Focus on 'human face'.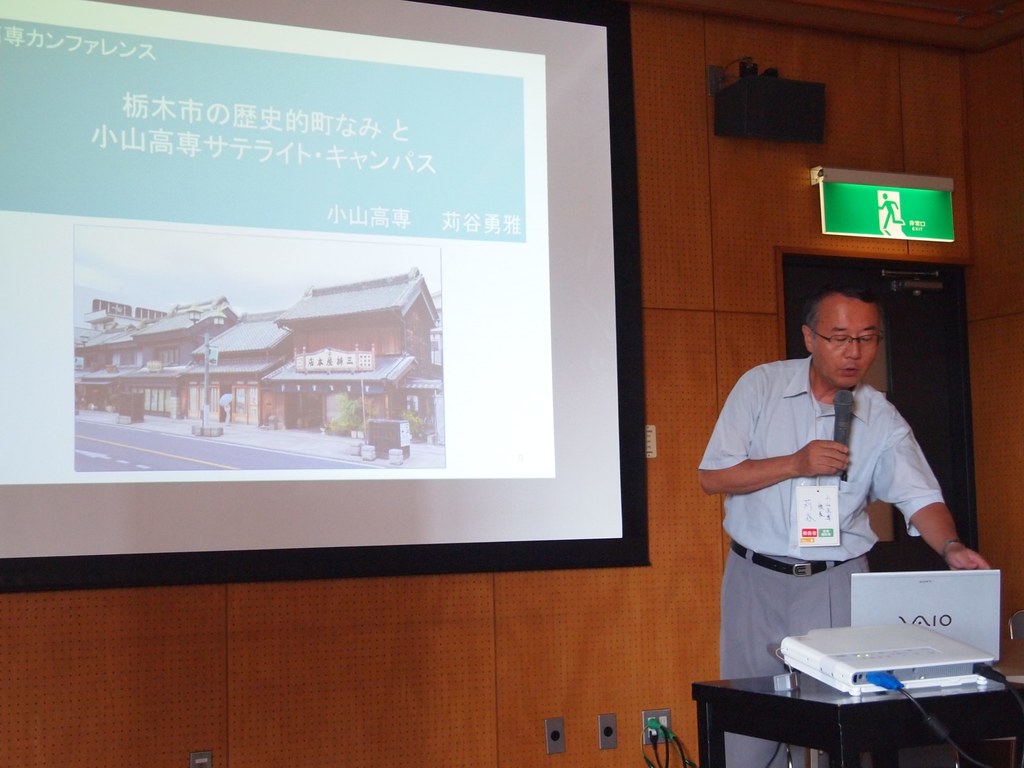
Focused at <region>812, 298, 881, 386</region>.
